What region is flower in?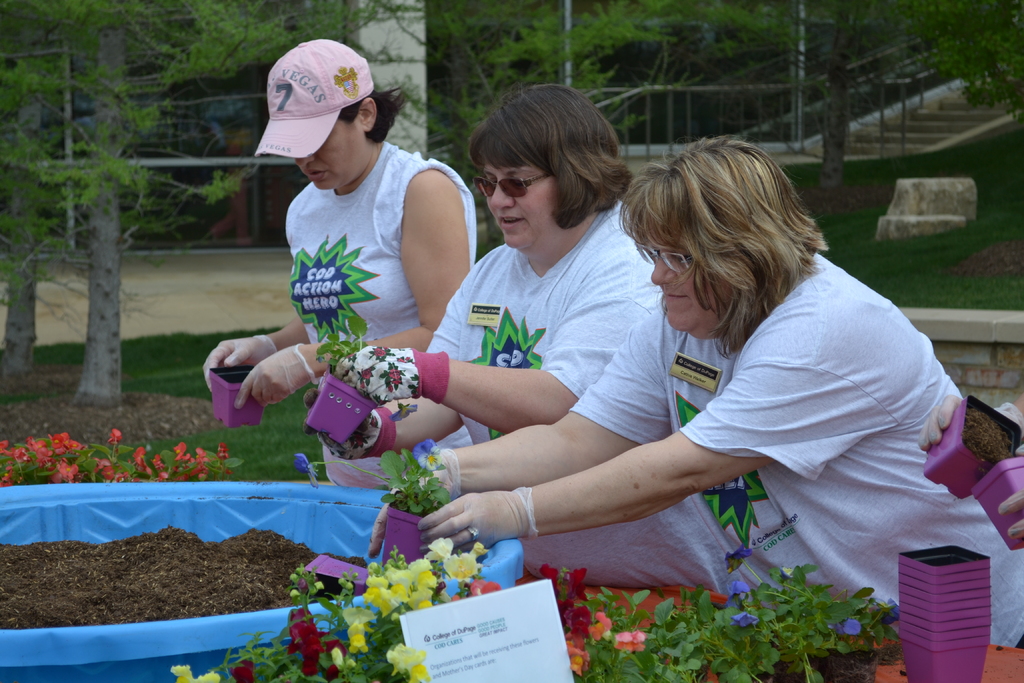
724/579/760/612.
